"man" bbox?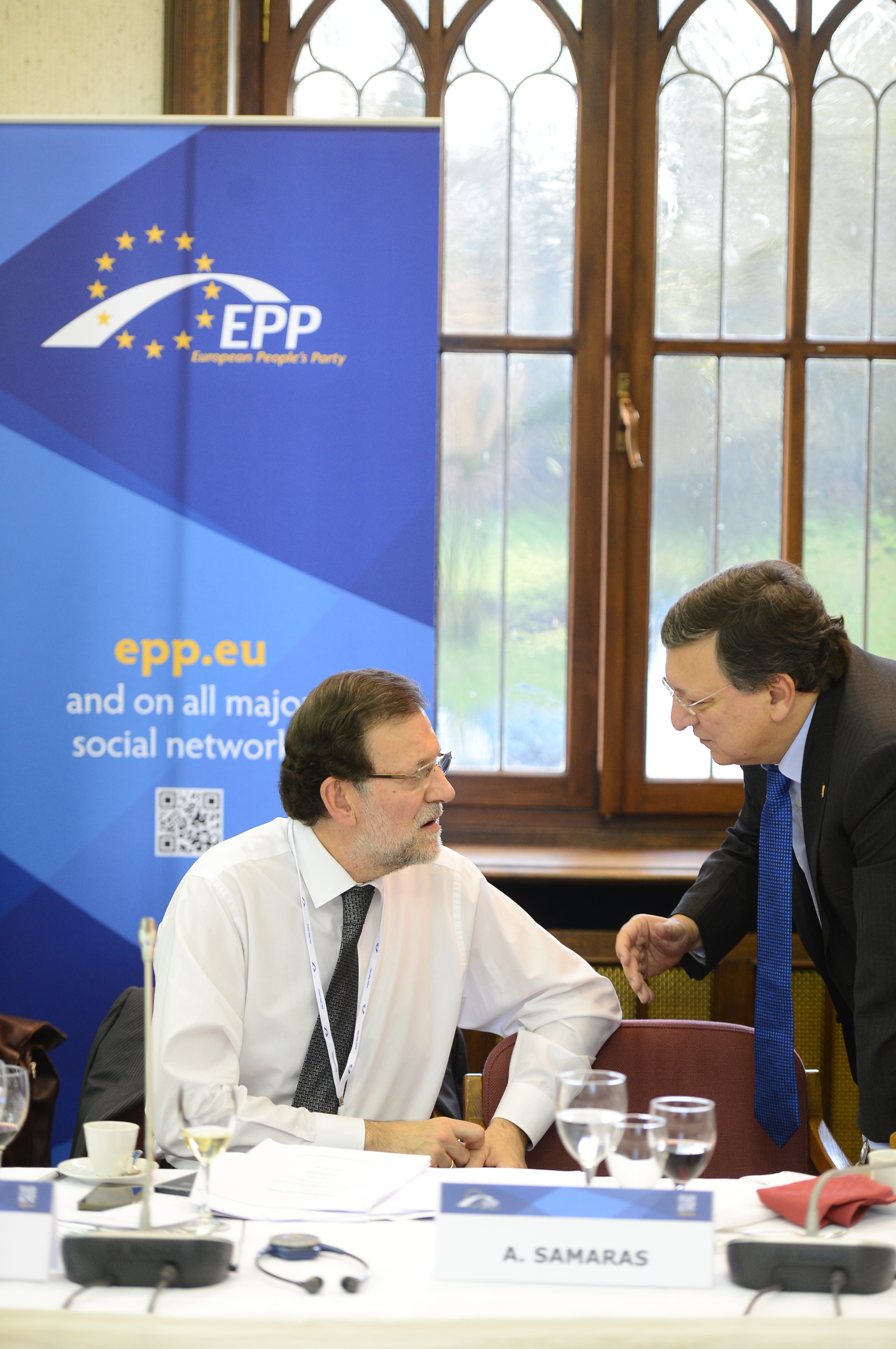
(53, 243, 227, 427)
